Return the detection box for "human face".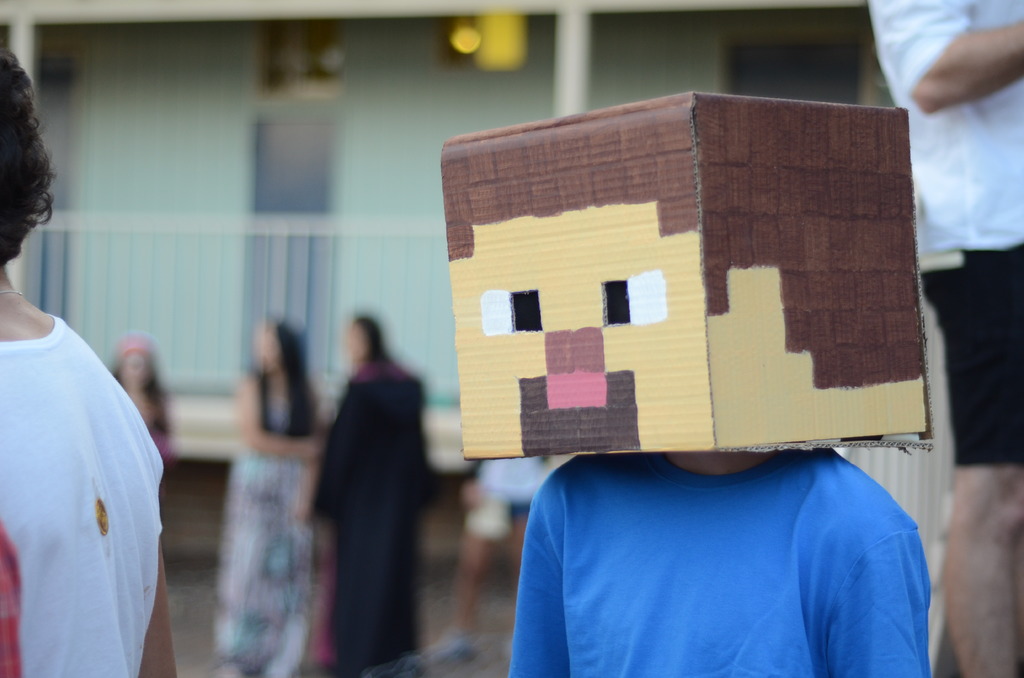
box=[125, 351, 149, 385].
